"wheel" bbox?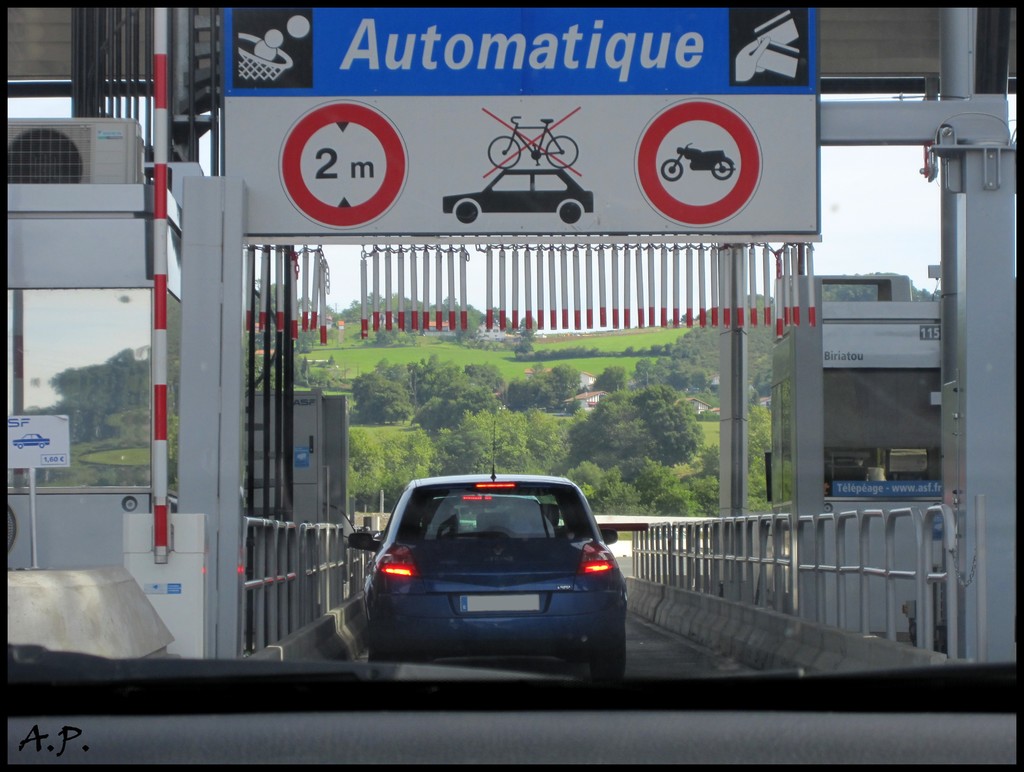
Rect(492, 136, 520, 168)
